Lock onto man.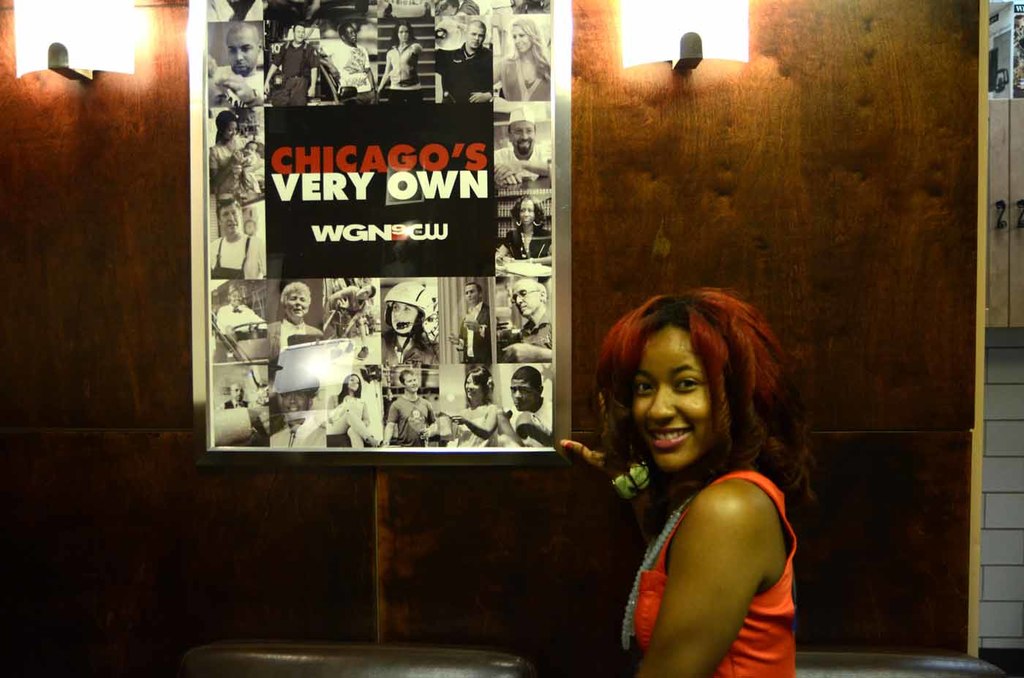
Locked: [206, 200, 266, 281].
